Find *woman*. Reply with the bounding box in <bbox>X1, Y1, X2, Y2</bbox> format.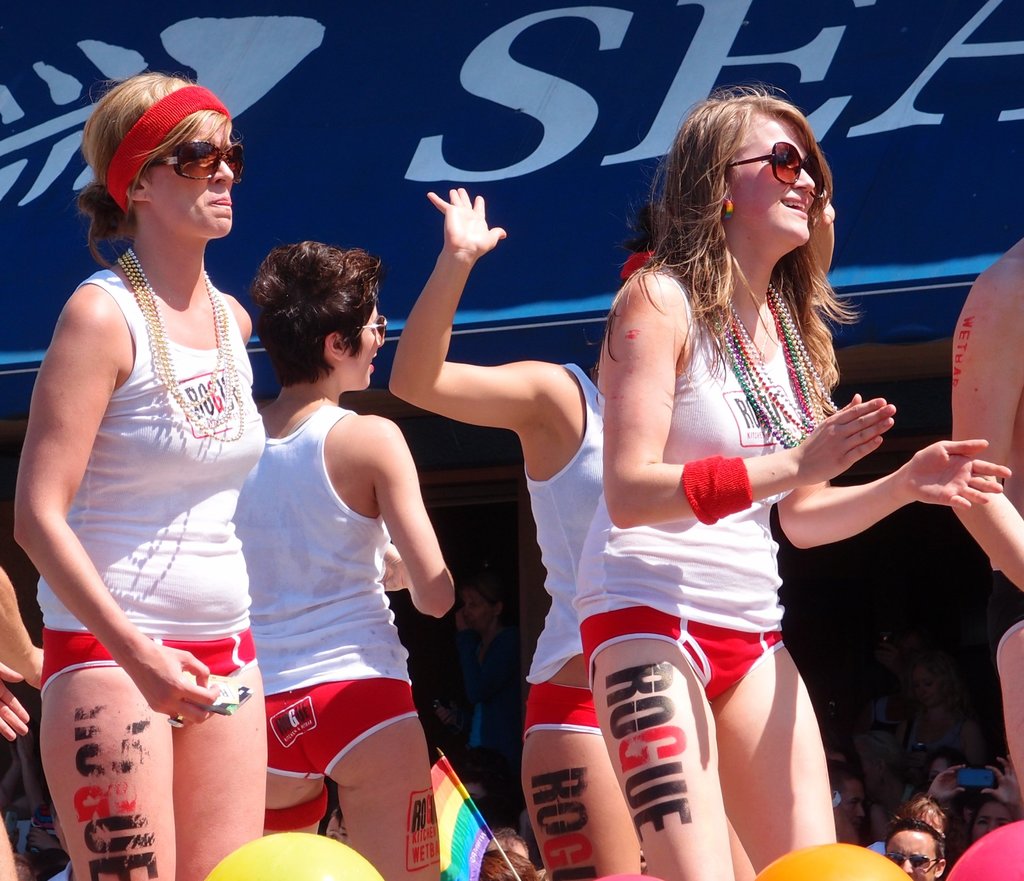
<bbox>226, 244, 460, 880</bbox>.
